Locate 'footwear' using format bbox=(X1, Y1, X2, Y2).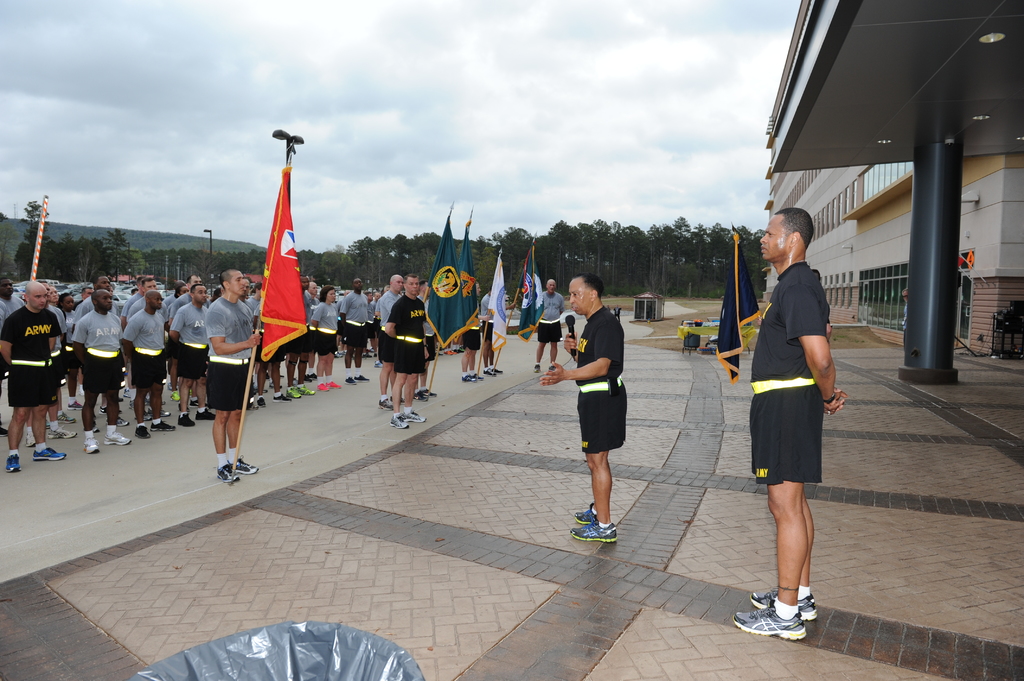
bbox=(6, 453, 24, 471).
